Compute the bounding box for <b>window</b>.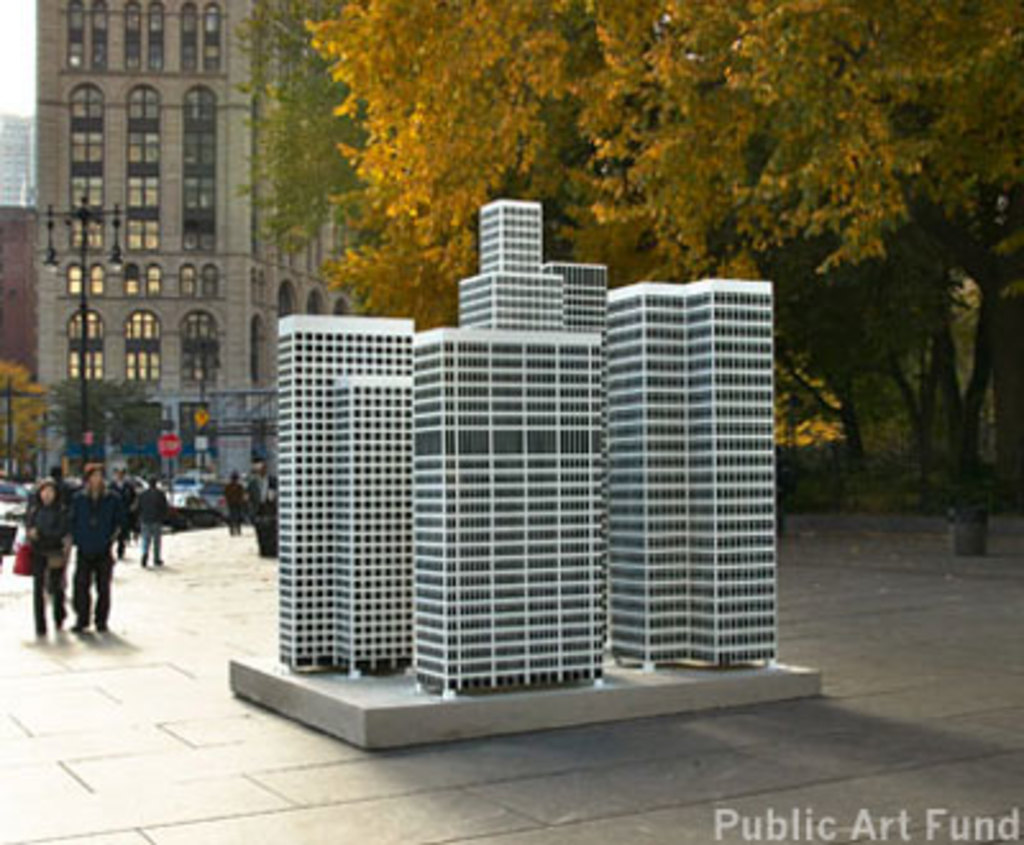
locate(179, 0, 225, 69).
